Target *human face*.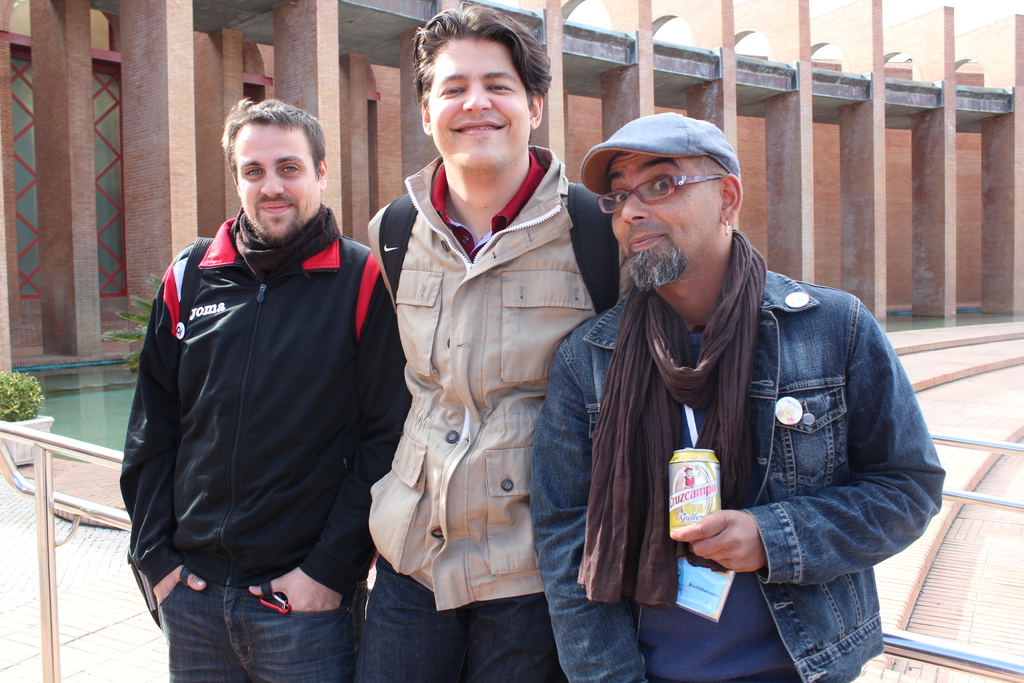
Target region: box(430, 37, 531, 173).
